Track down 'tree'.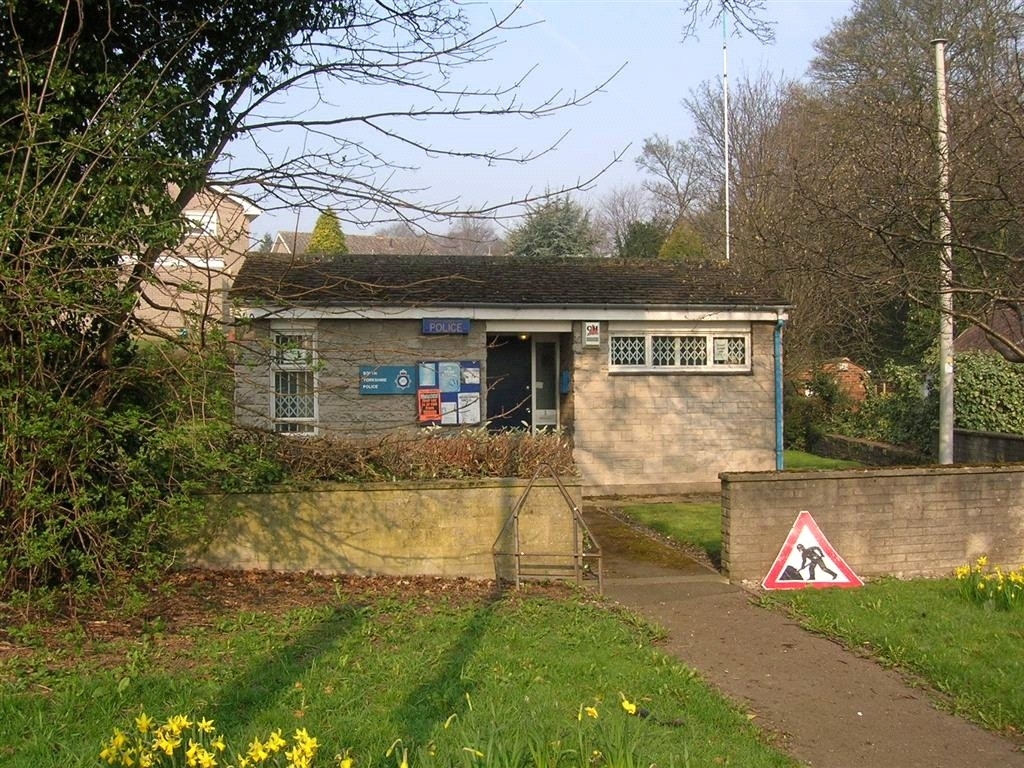
Tracked to [x1=674, y1=0, x2=778, y2=48].
